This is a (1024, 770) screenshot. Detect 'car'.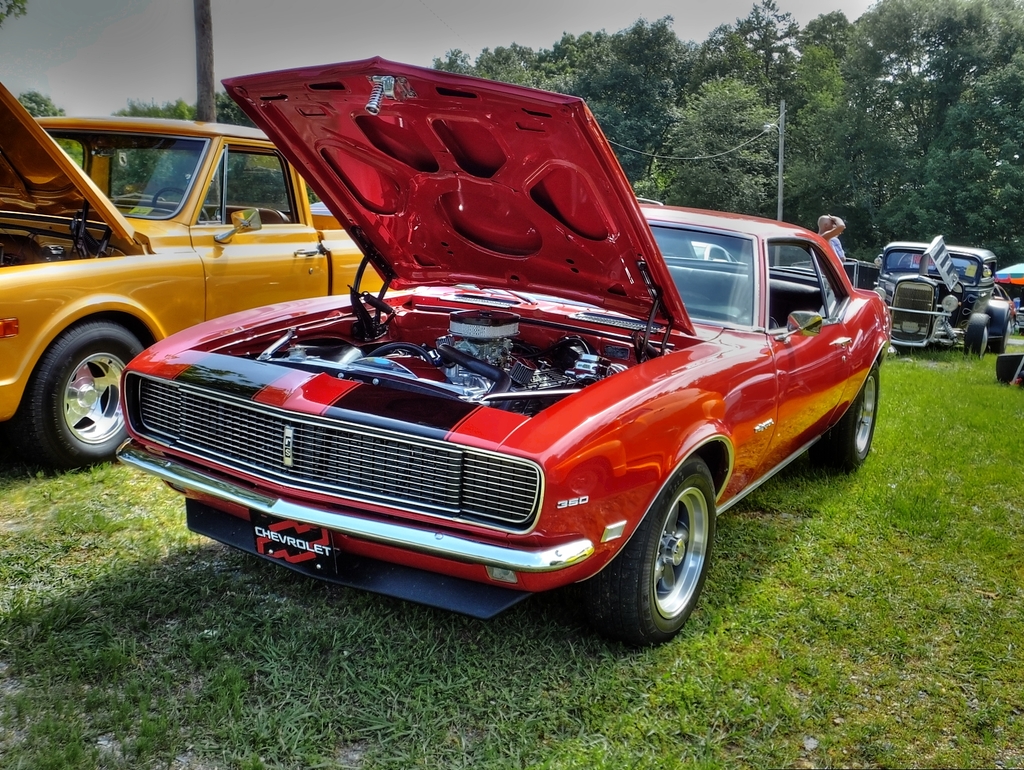
crop(873, 239, 1017, 365).
